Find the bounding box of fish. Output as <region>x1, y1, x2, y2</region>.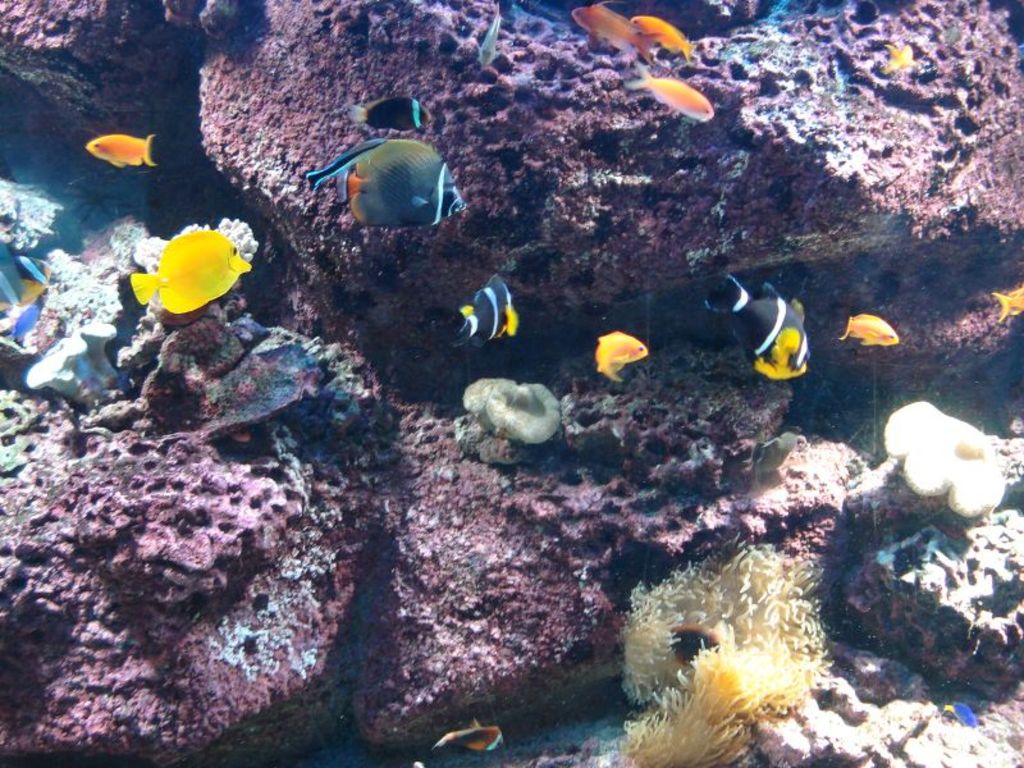
<region>988, 284, 1023, 321</region>.
